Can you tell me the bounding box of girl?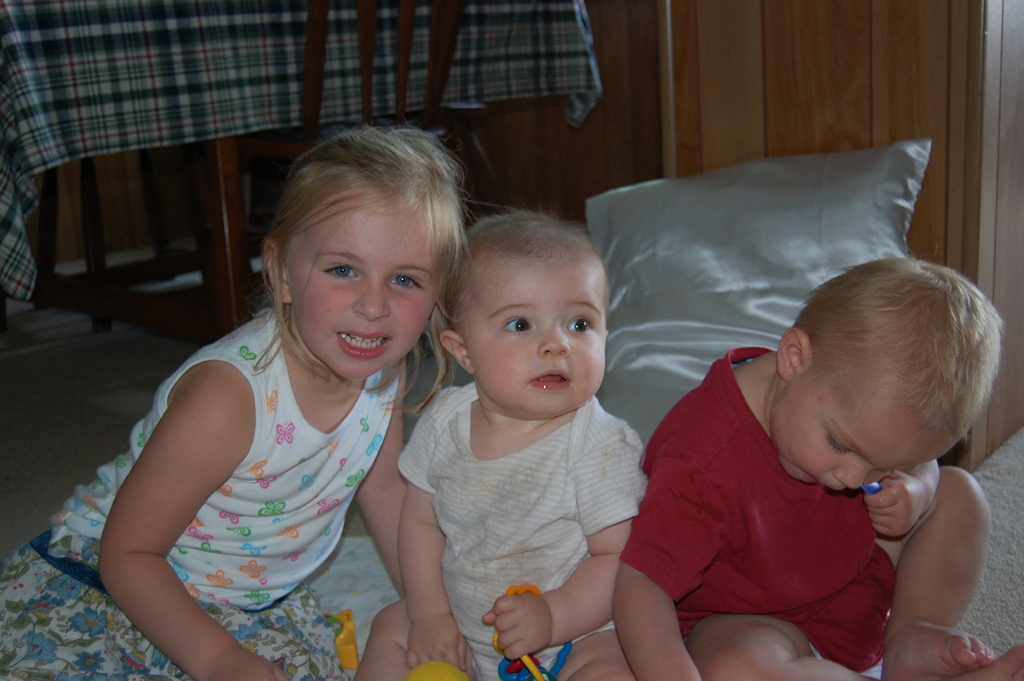
(0, 117, 516, 680).
